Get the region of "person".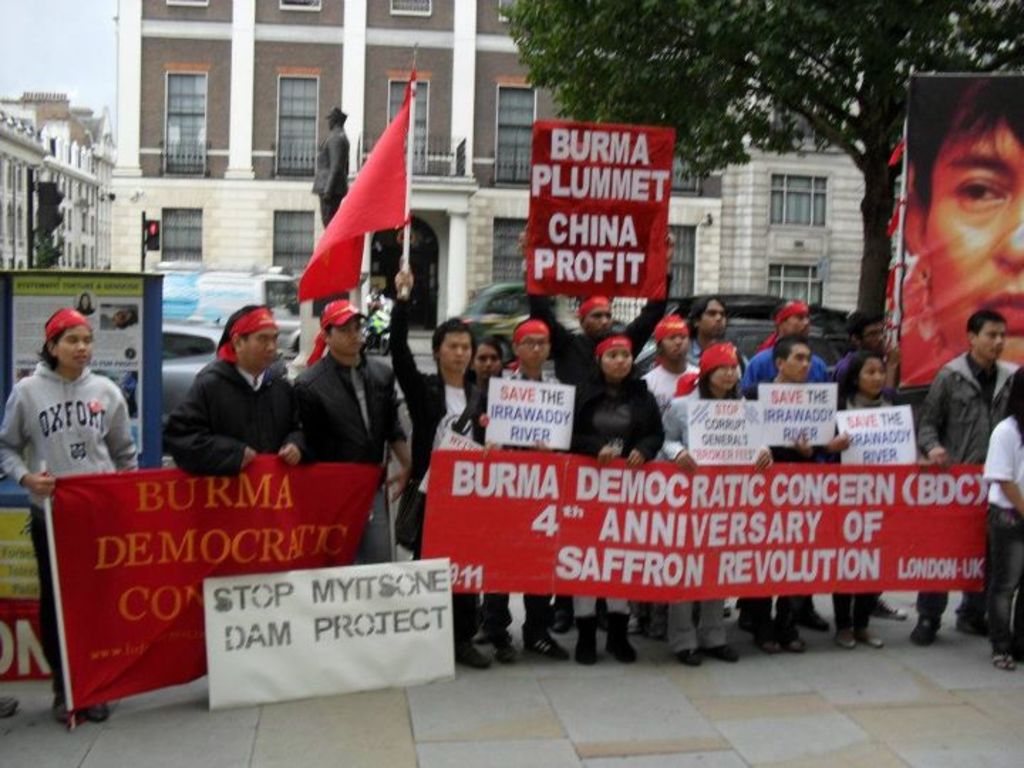
select_region(917, 309, 1023, 657).
